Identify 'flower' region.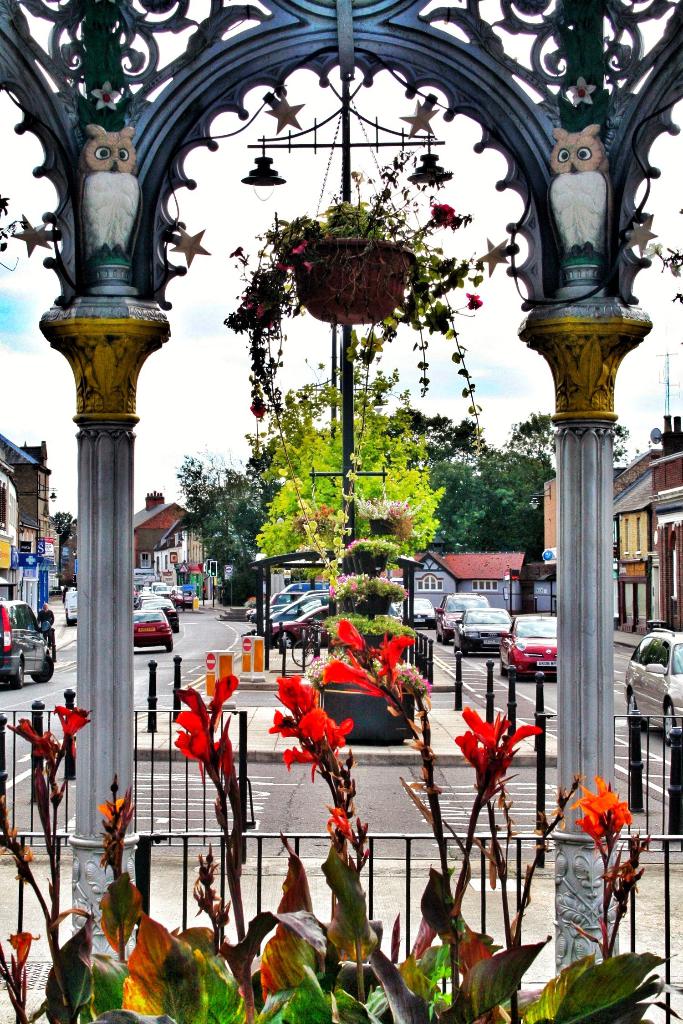
Region: [left=5, top=706, right=100, bottom=799].
